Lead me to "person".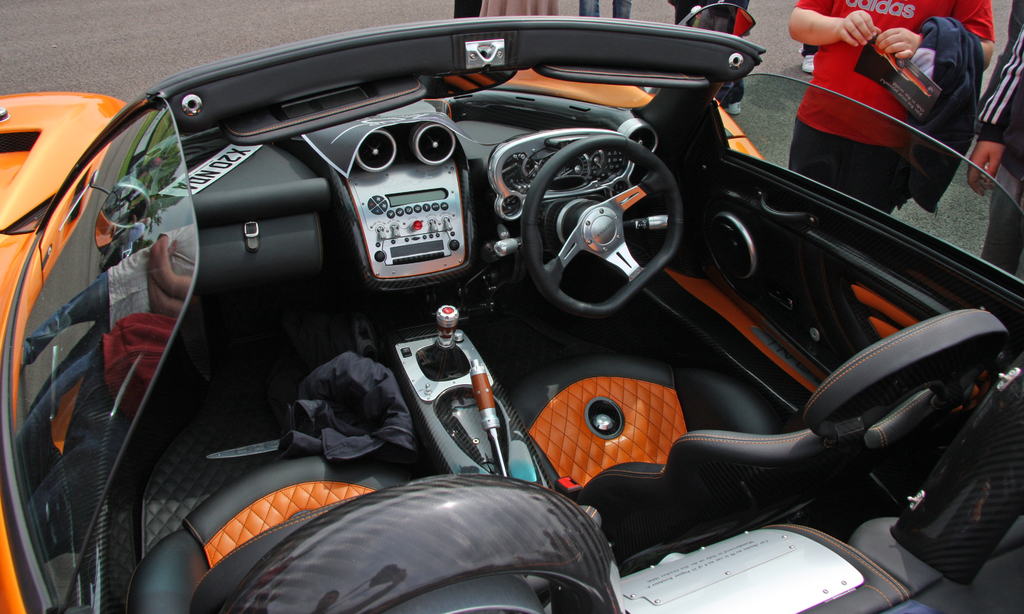
Lead to x1=12 y1=223 x2=196 y2=415.
